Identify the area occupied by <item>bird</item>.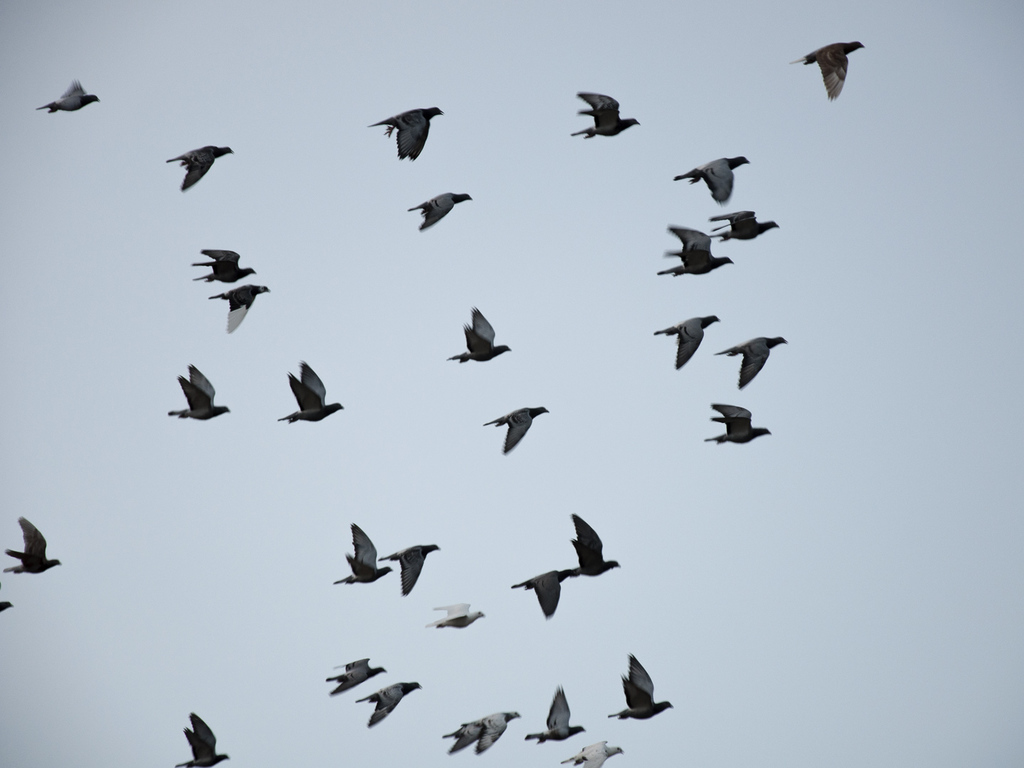
Area: (x1=713, y1=332, x2=787, y2=384).
